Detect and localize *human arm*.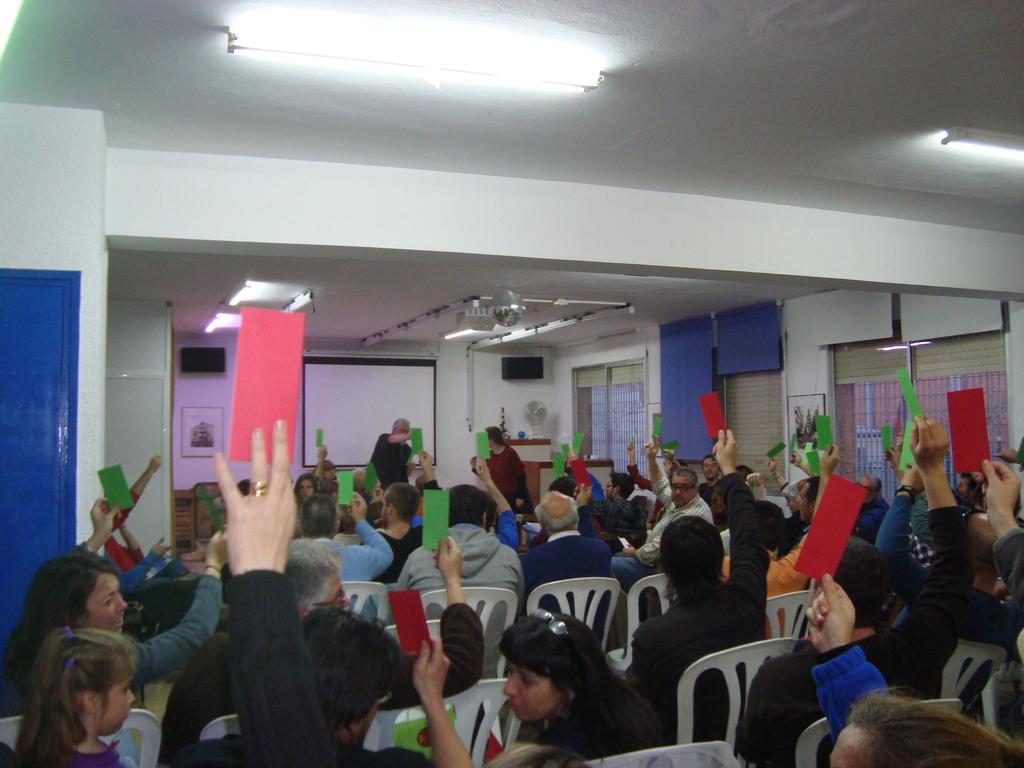
Localized at {"left": 403, "top": 632, "right": 463, "bottom": 757}.
